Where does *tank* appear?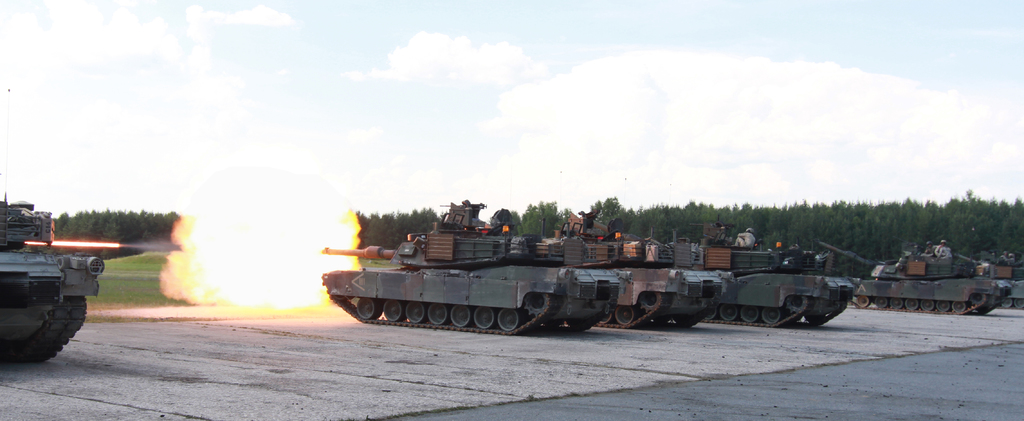
Appears at 0, 92, 101, 368.
